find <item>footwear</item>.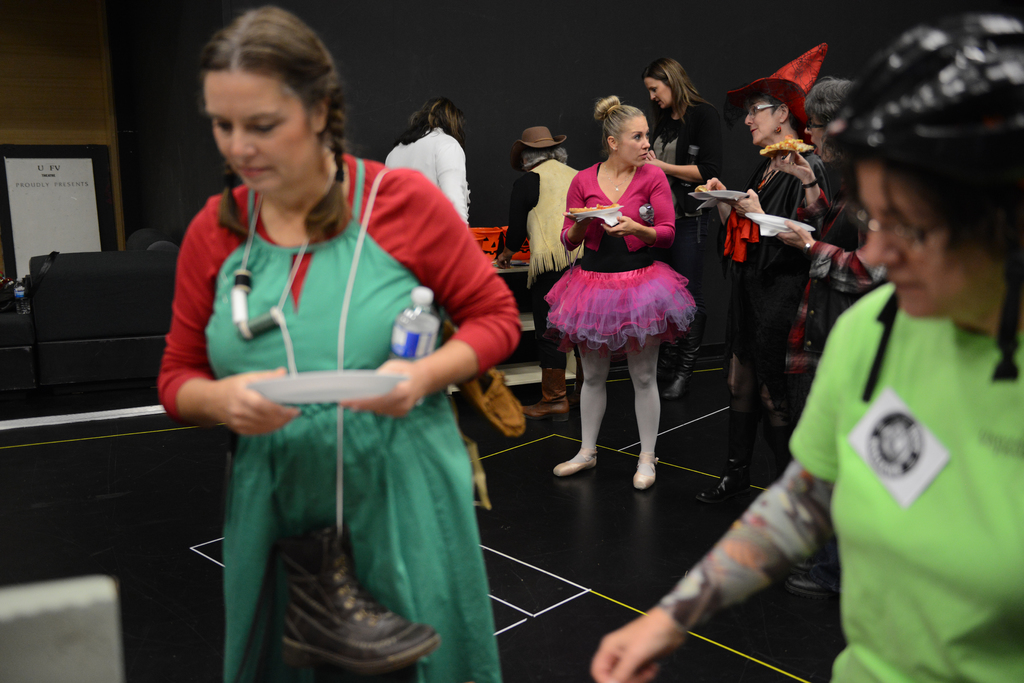
region(791, 549, 831, 572).
